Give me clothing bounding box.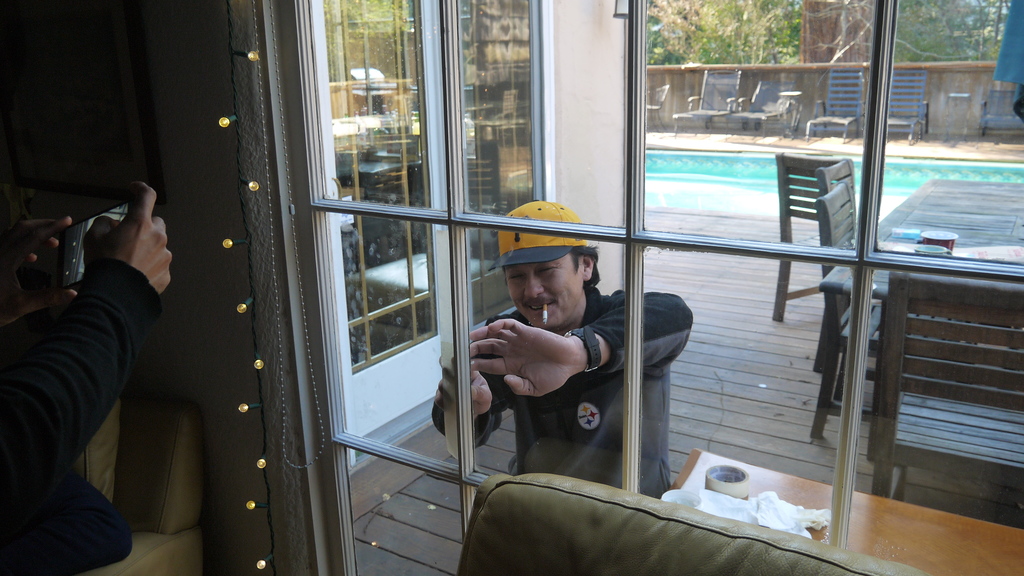
(left=459, top=237, right=692, bottom=476).
